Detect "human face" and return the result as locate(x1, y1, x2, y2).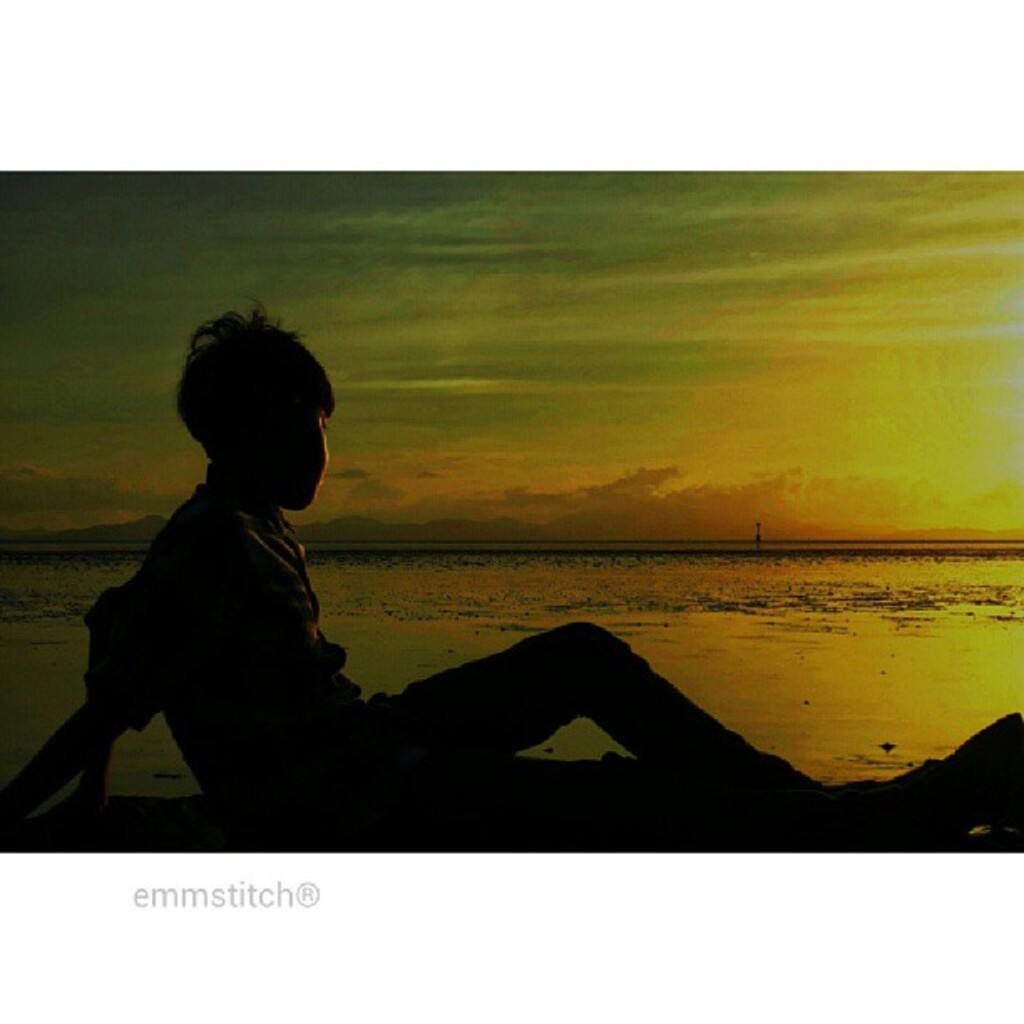
locate(263, 388, 330, 507).
